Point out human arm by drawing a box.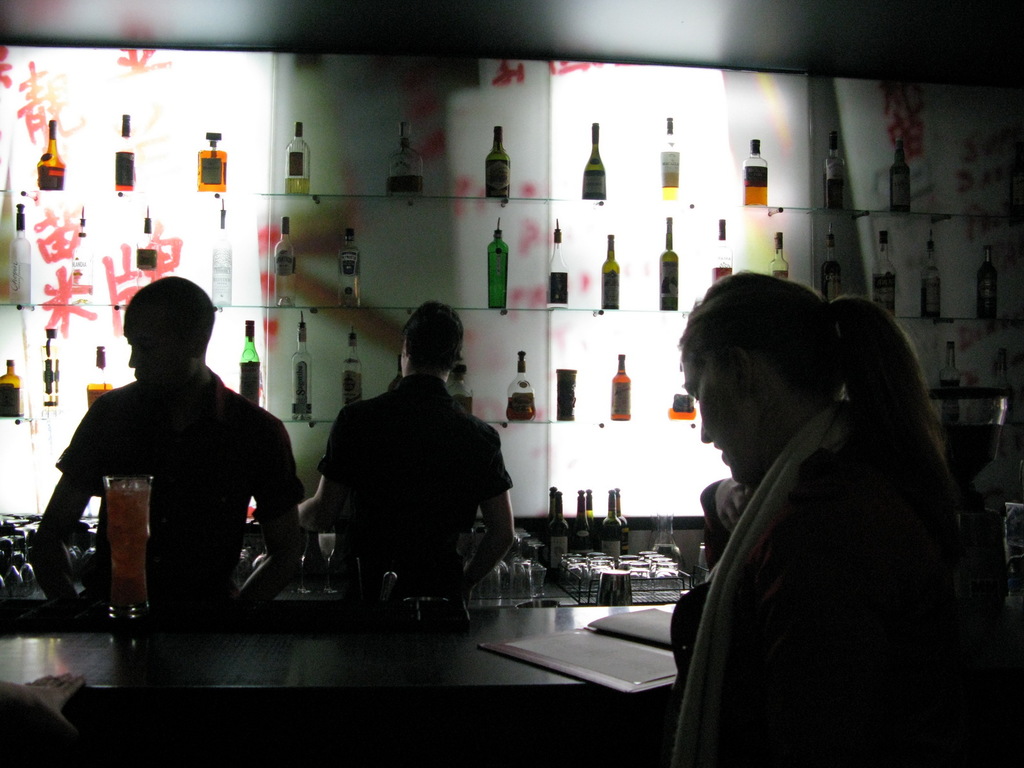
BBox(30, 395, 139, 628).
